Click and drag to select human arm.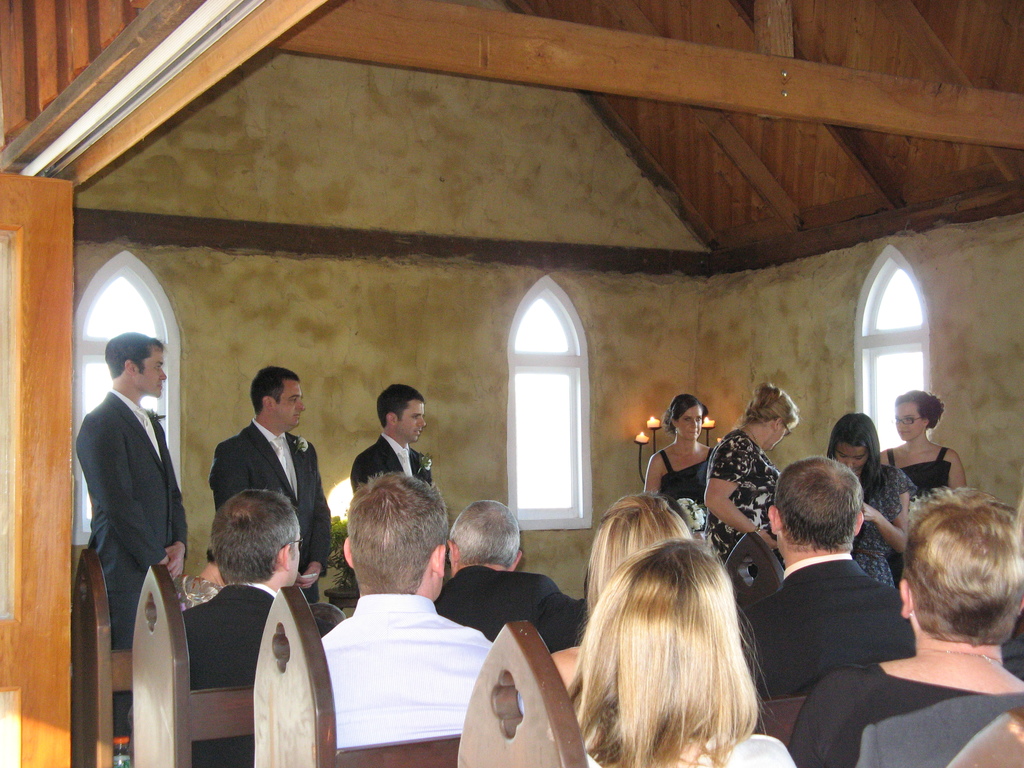
Selection: box=[354, 450, 385, 492].
